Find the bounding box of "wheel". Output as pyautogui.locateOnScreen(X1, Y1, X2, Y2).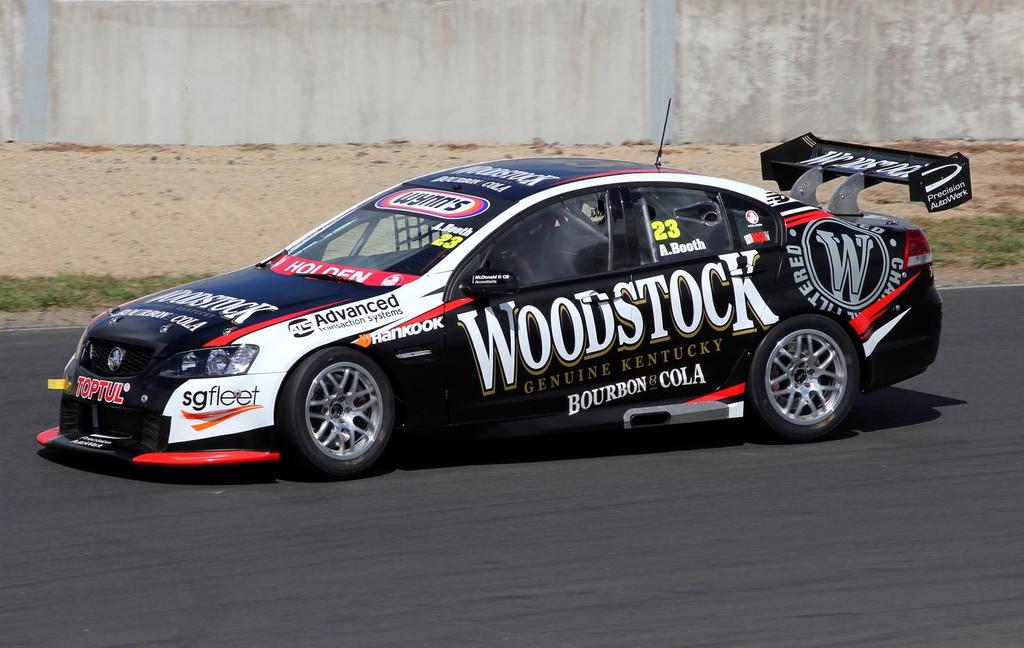
pyautogui.locateOnScreen(277, 343, 412, 471).
